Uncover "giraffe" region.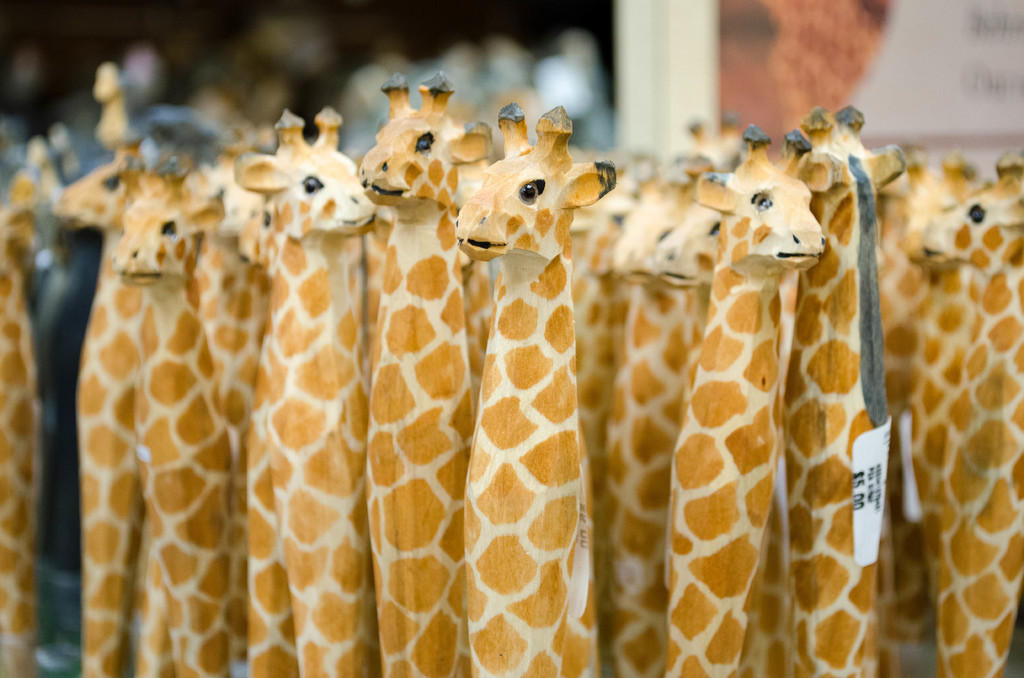
Uncovered: 0:170:65:677.
